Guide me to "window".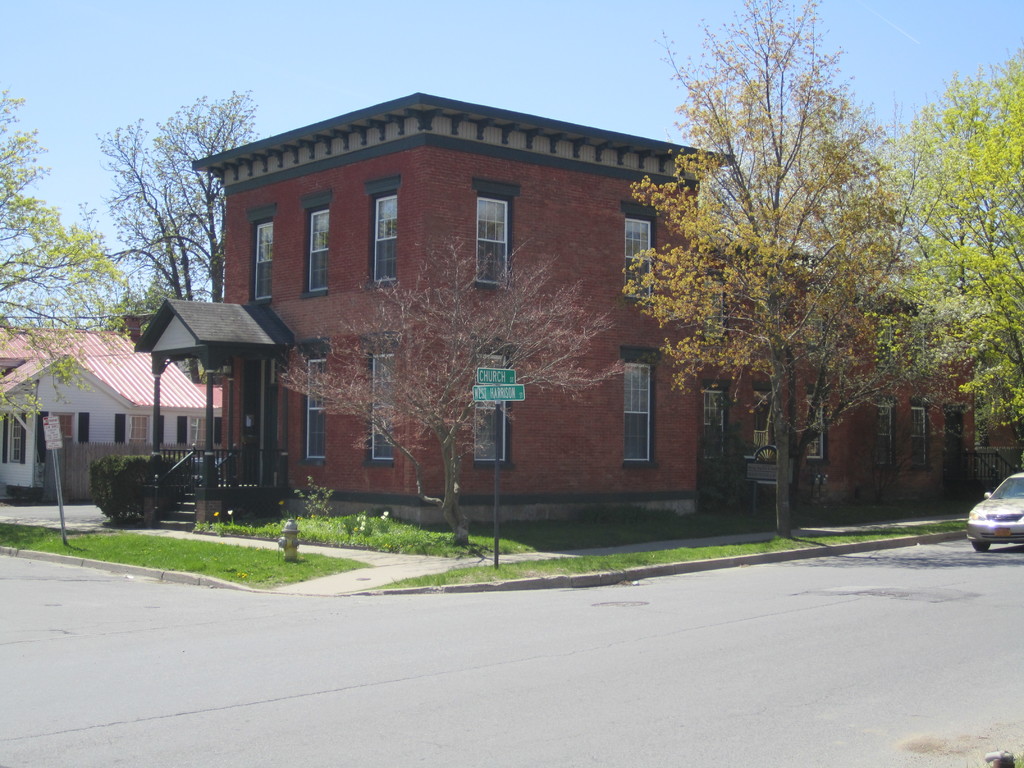
Guidance: bbox=[472, 337, 514, 464].
